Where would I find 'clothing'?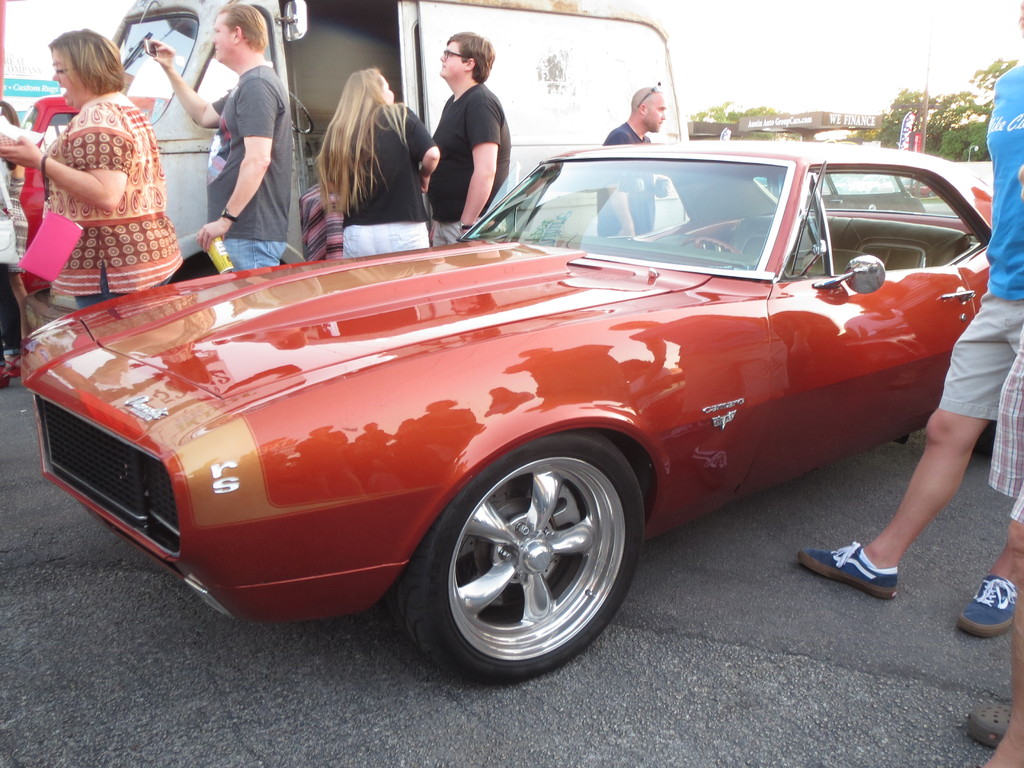
At select_region(335, 104, 434, 219).
